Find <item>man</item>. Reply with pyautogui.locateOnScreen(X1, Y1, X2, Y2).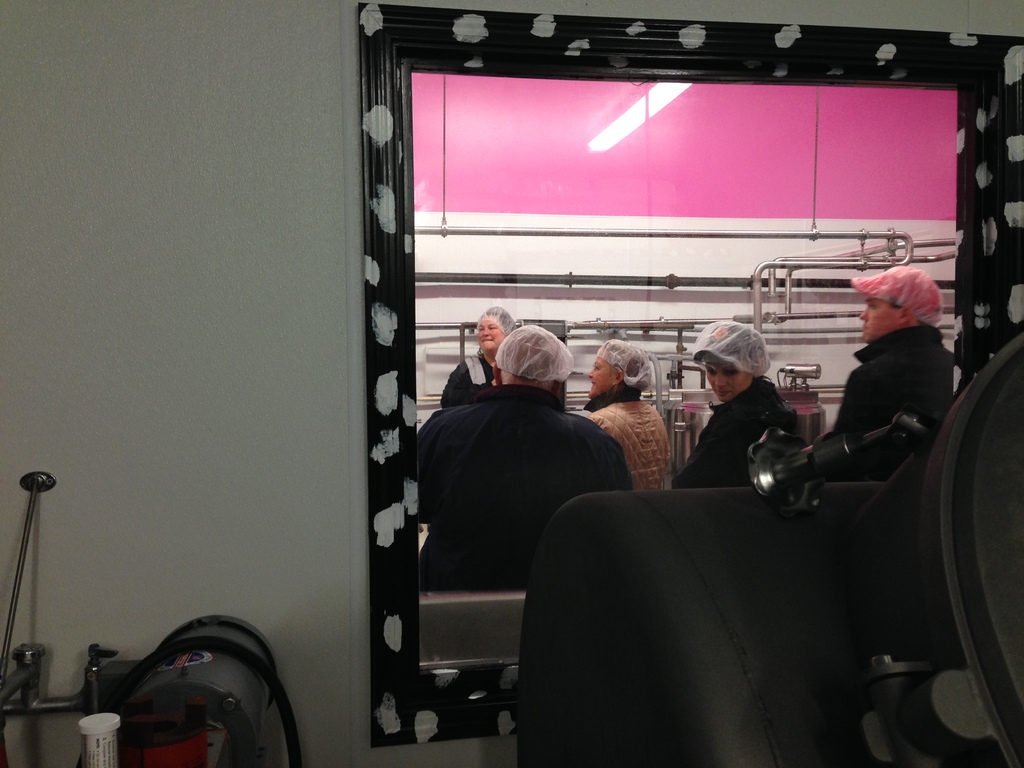
pyautogui.locateOnScreen(812, 266, 971, 488).
